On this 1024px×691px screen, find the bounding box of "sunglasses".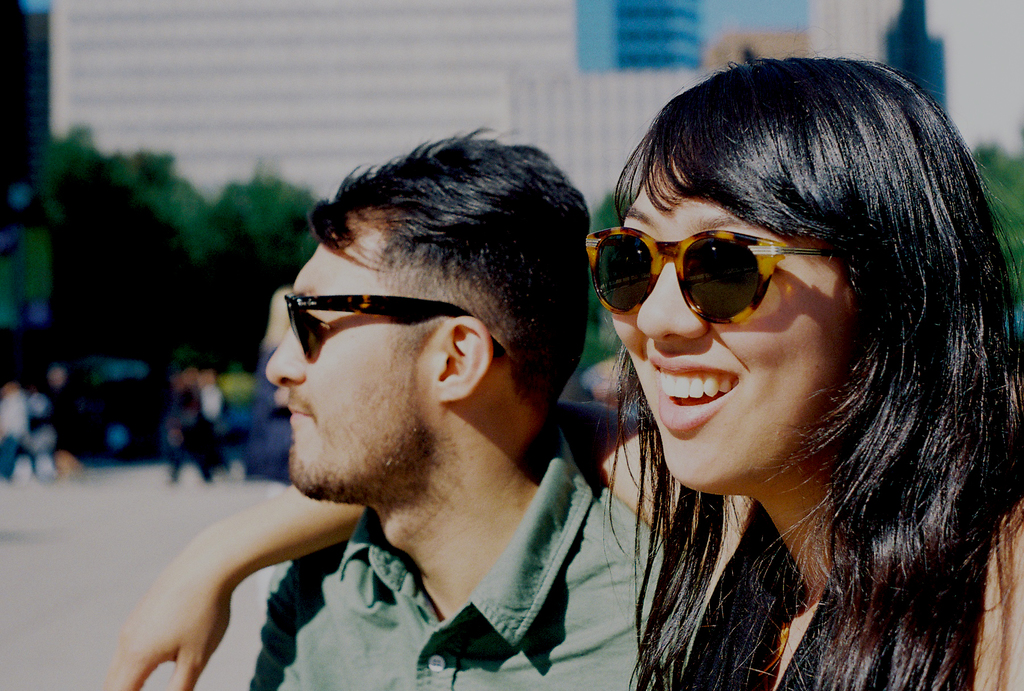
Bounding box: pyautogui.locateOnScreen(282, 298, 510, 362).
